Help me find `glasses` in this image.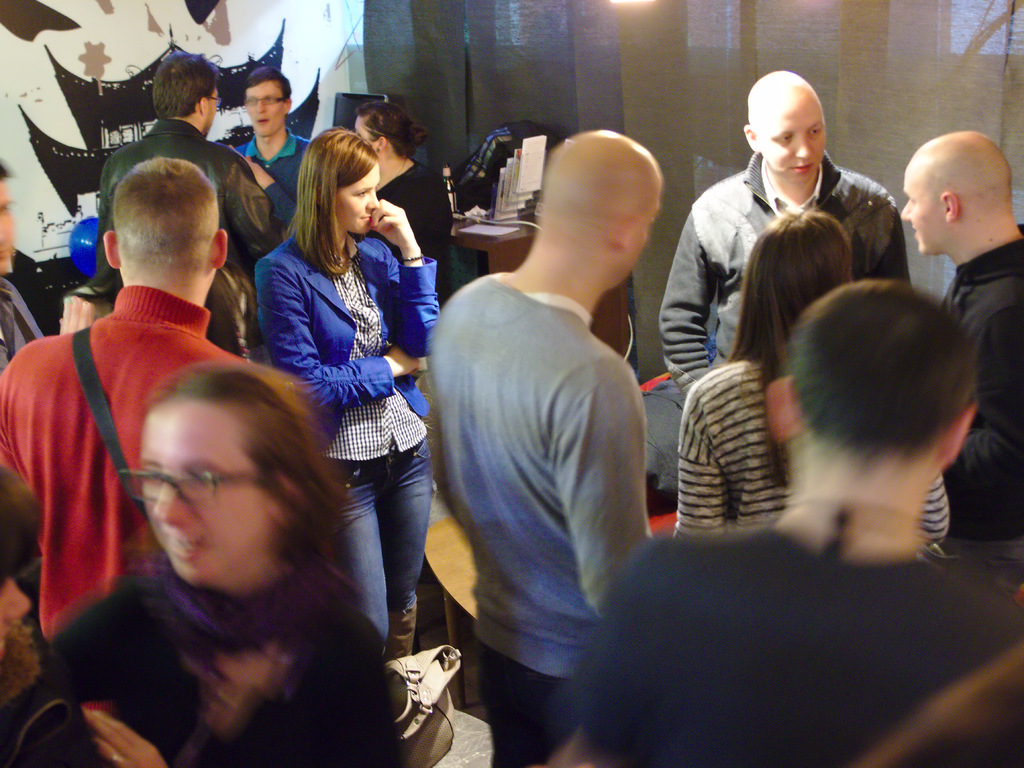
Found it: <bbox>244, 94, 284, 108</bbox>.
